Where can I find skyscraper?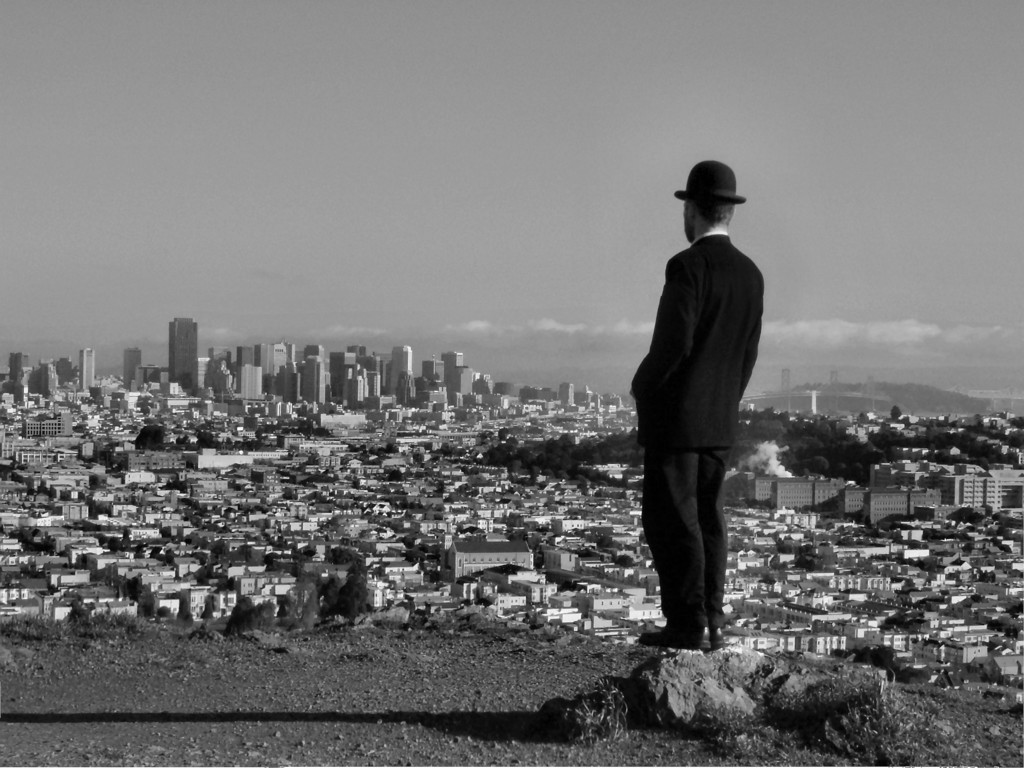
You can find it at rect(10, 350, 28, 396).
